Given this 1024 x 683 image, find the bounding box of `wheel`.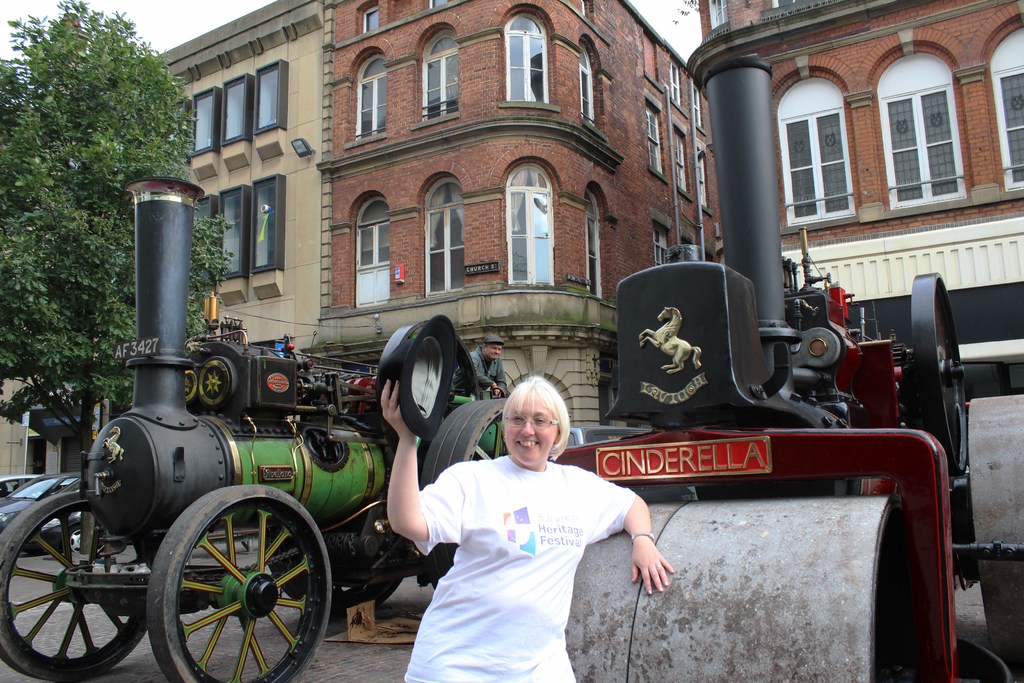
x1=911 y1=267 x2=973 y2=481.
